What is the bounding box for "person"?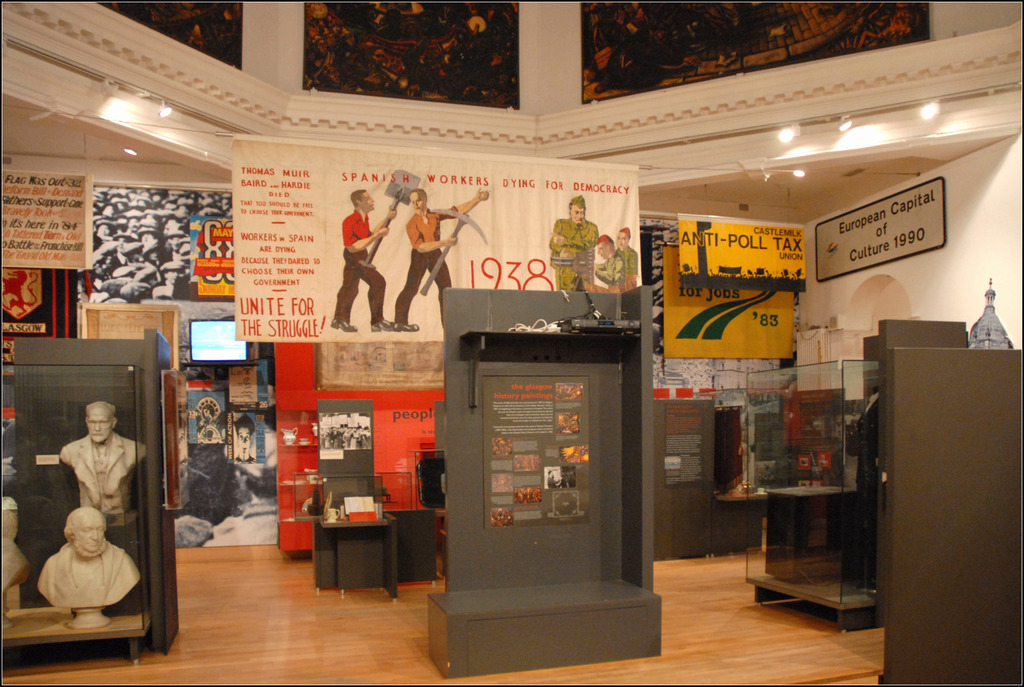
box(591, 230, 624, 287).
